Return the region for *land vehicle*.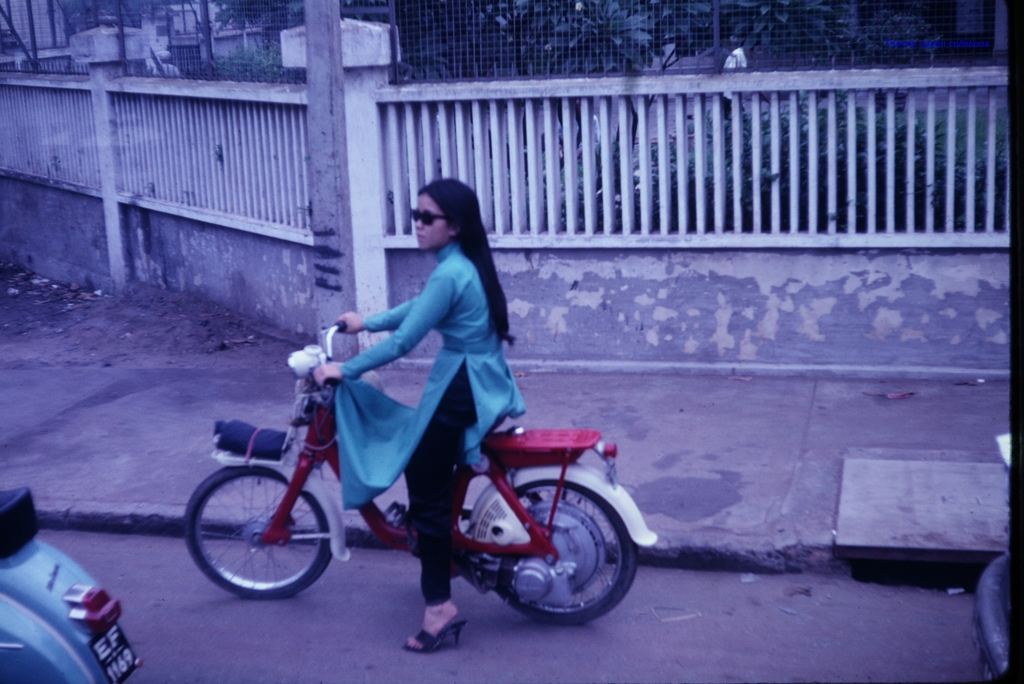
<box>0,486,144,683</box>.
